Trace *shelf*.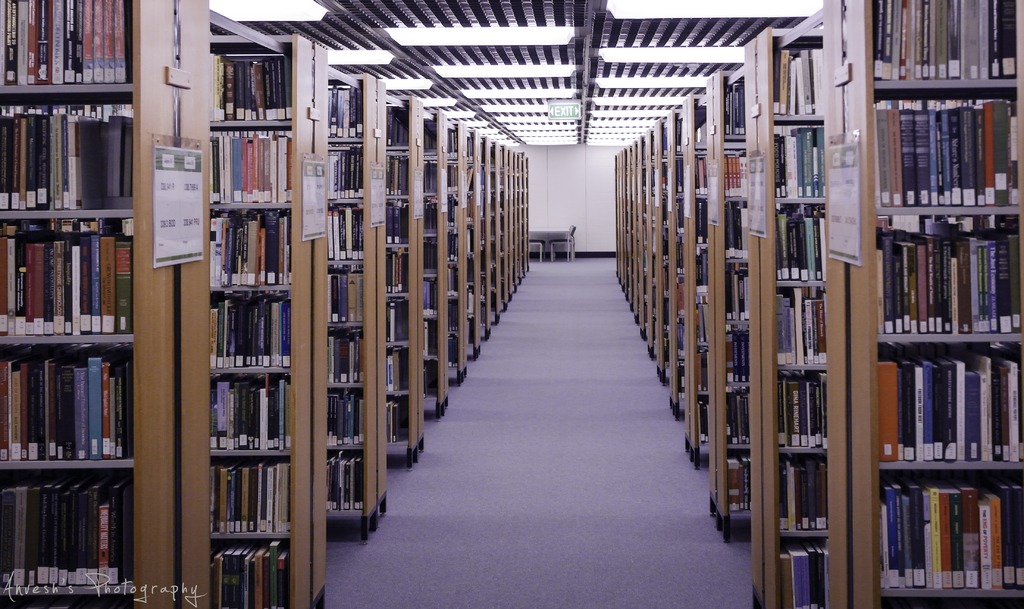
Traced to detection(302, 74, 403, 541).
